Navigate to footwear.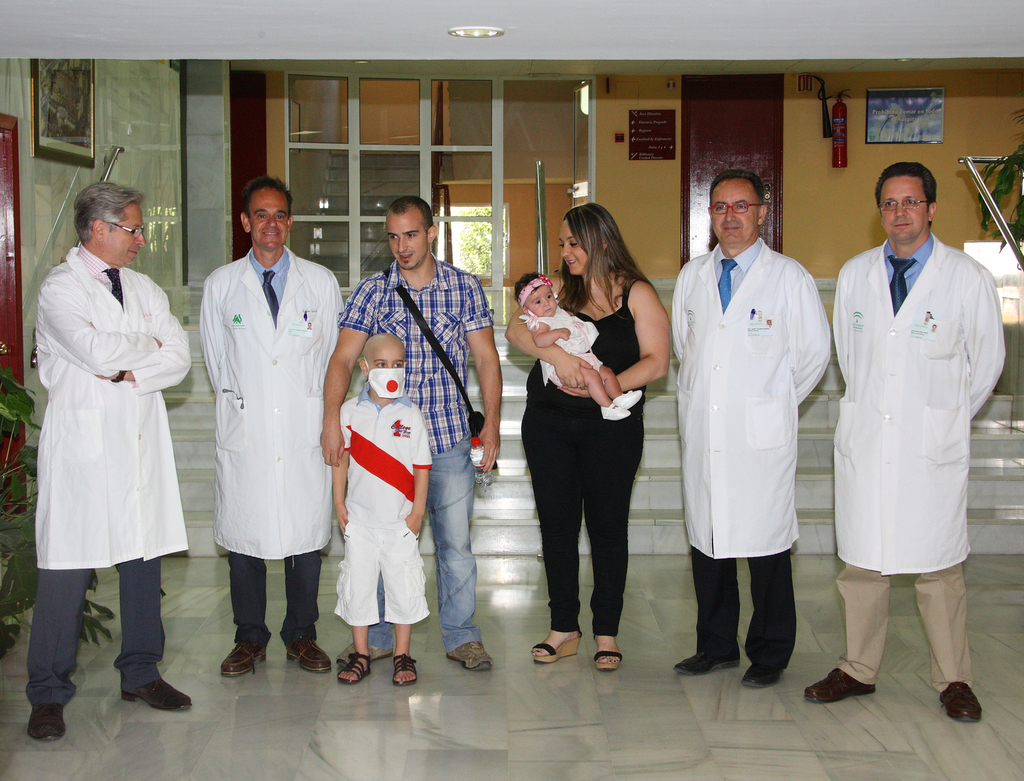
Navigation target: x1=672 y1=654 x2=743 y2=680.
